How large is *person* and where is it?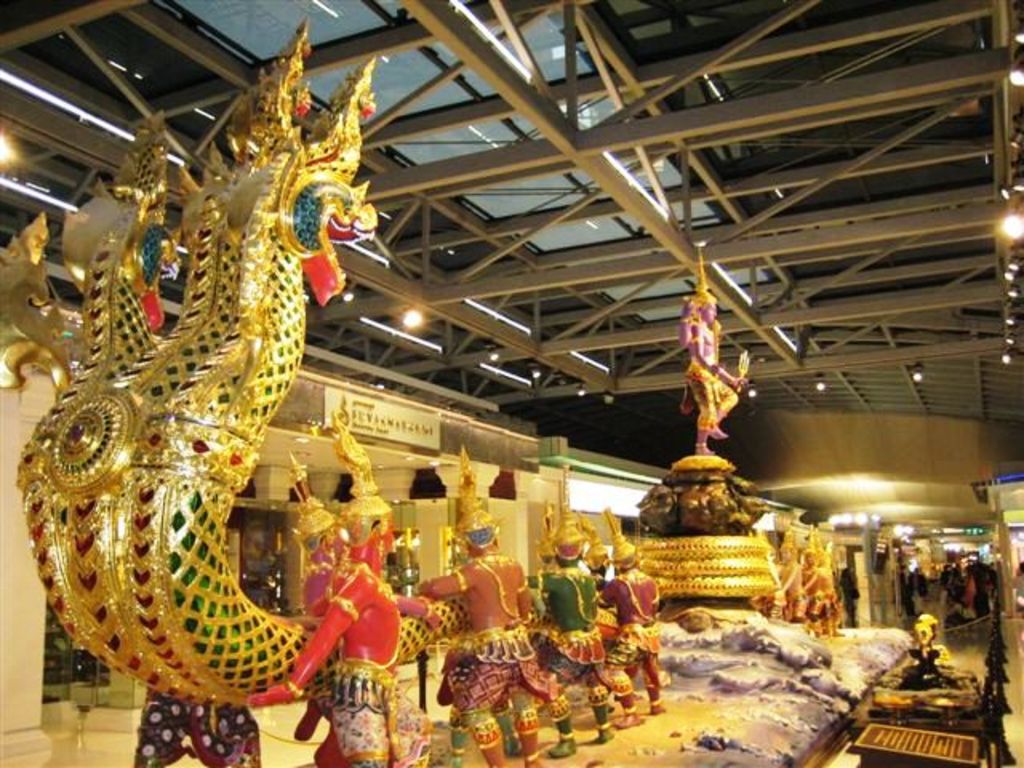
Bounding box: bbox=[248, 496, 443, 766].
